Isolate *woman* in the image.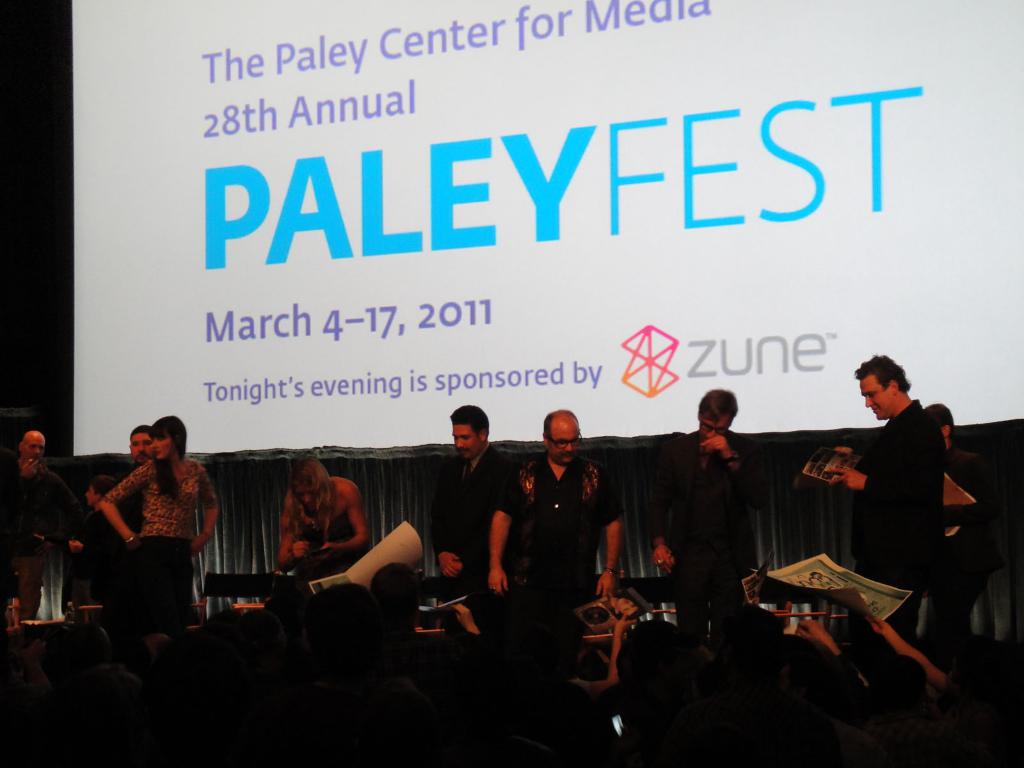
Isolated region: (95, 405, 220, 641).
